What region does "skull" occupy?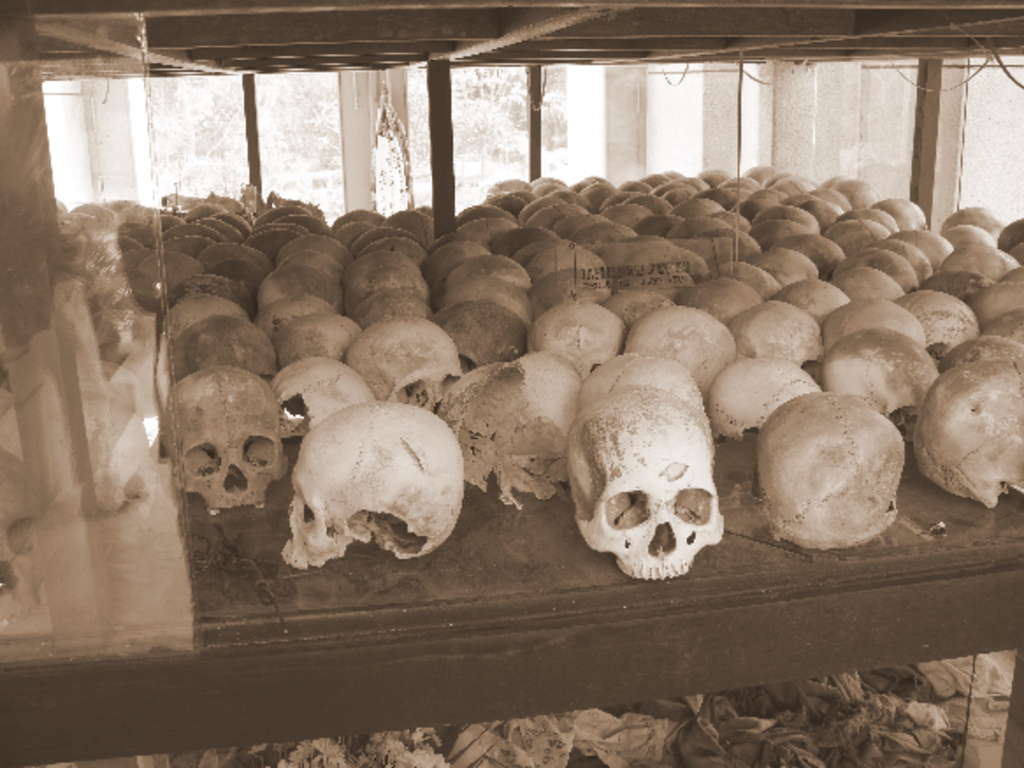
(415, 232, 495, 286).
